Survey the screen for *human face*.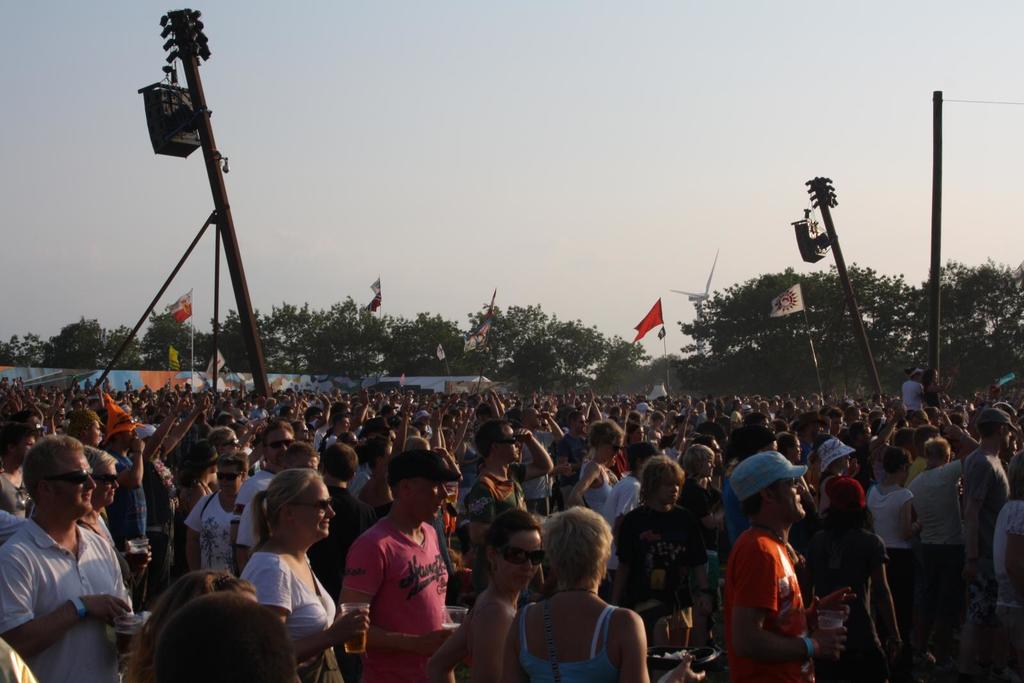
Survey found: box=[409, 474, 450, 518].
